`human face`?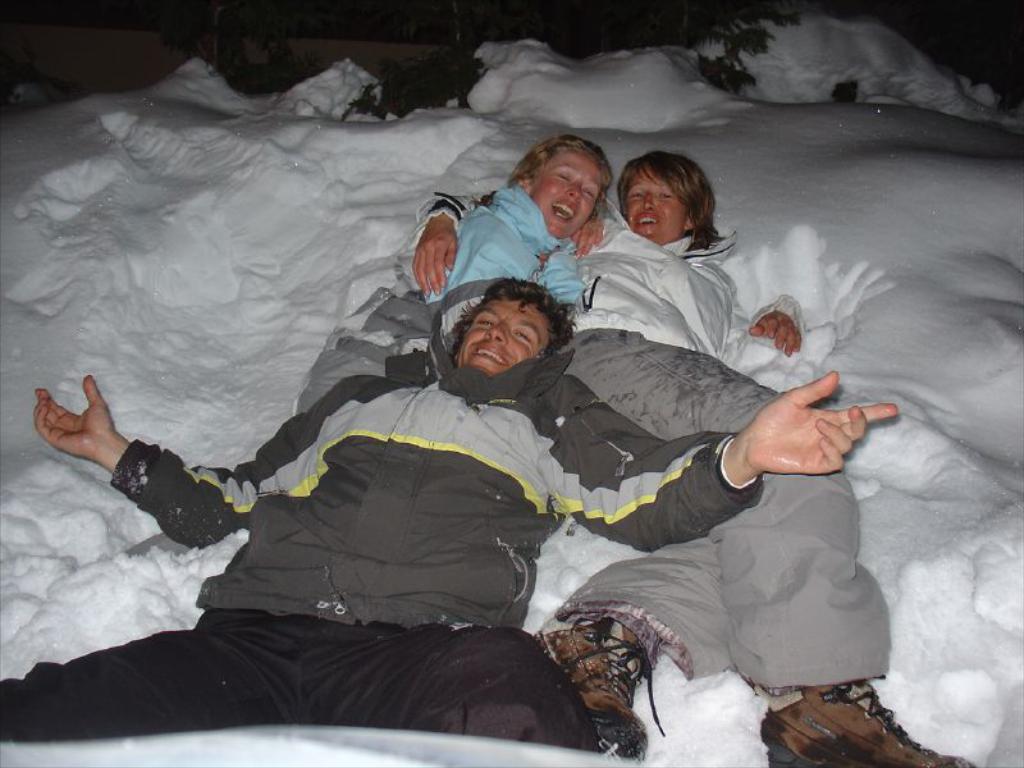
456/298/552/370
